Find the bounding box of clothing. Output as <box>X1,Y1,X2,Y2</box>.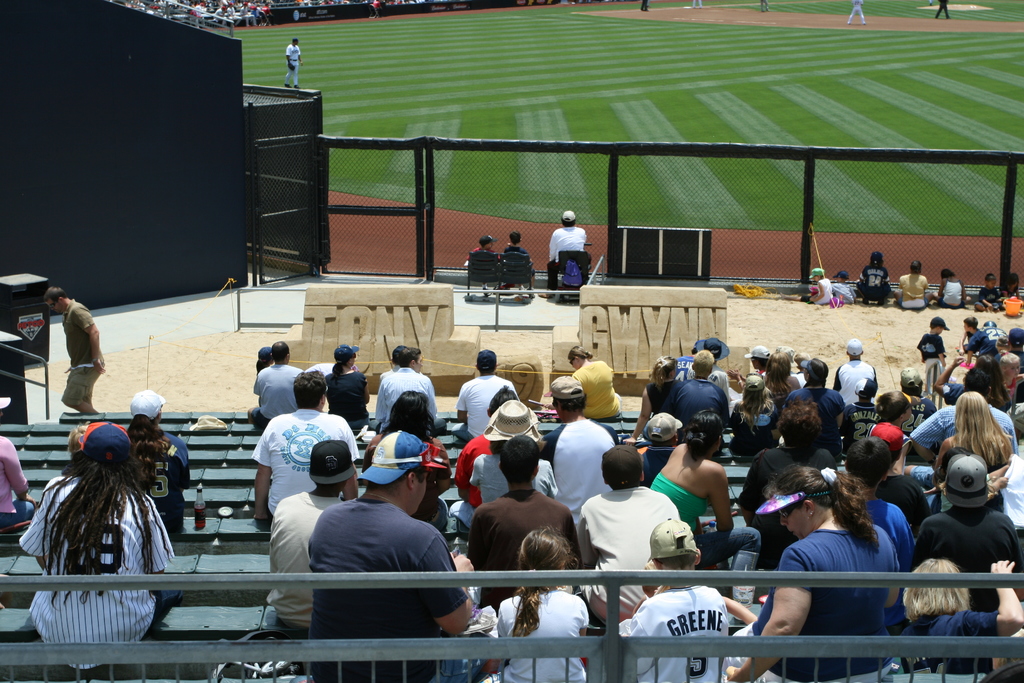
<box>911,504,1023,612</box>.
